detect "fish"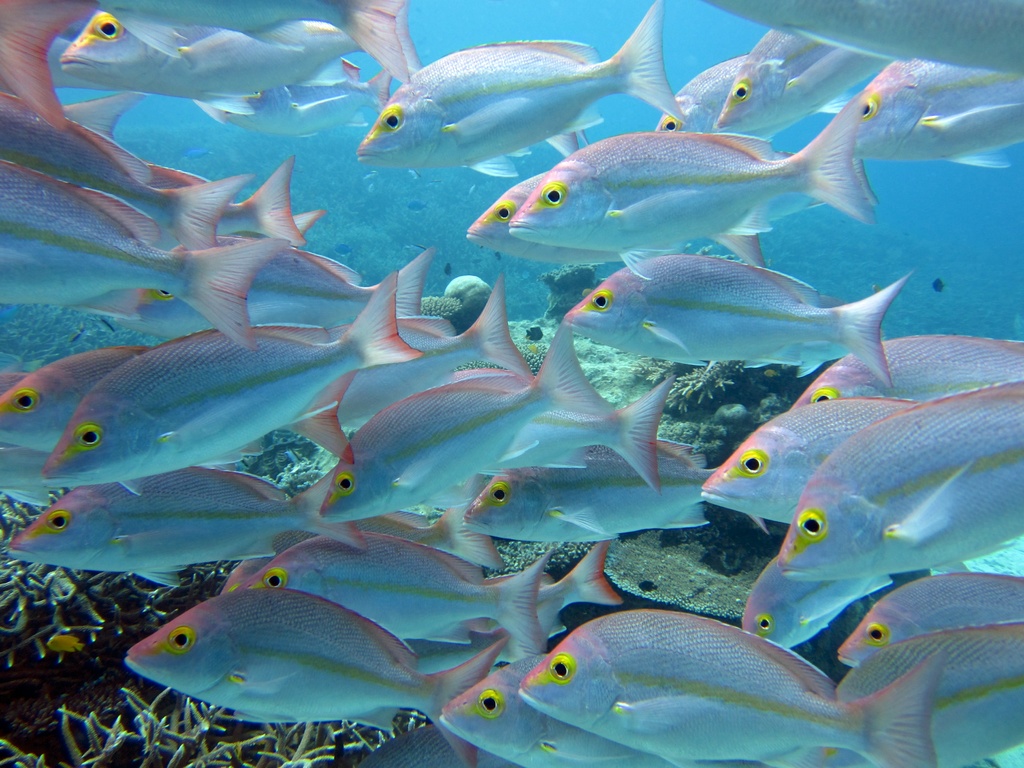
45 16 124 88
